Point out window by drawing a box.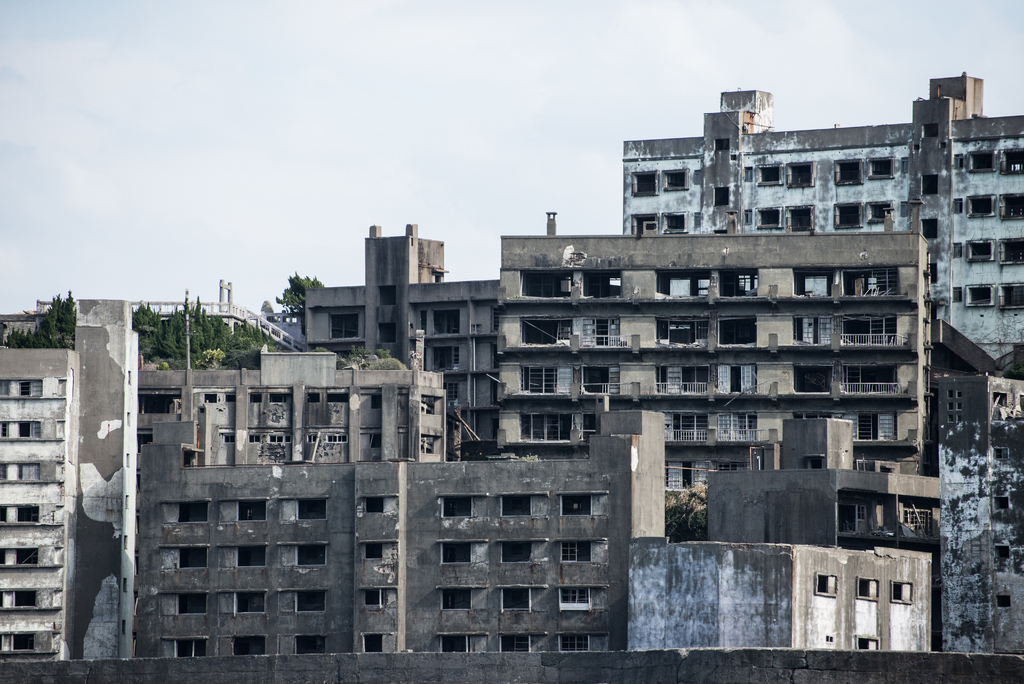
box(502, 541, 530, 562).
